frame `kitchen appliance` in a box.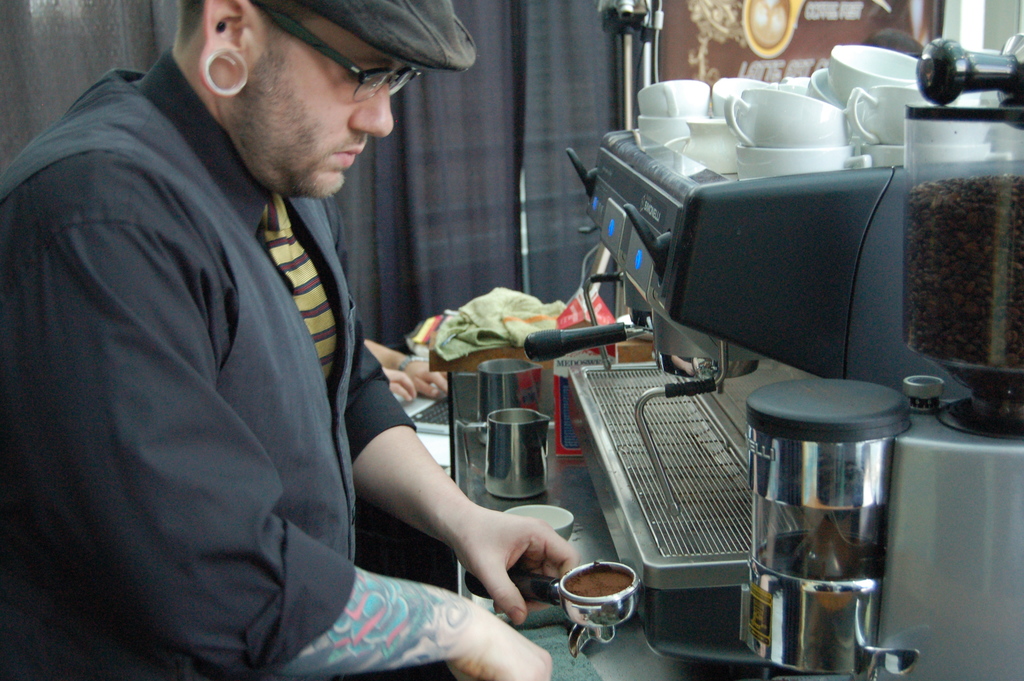
[x1=854, y1=90, x2=928, y2=135].
